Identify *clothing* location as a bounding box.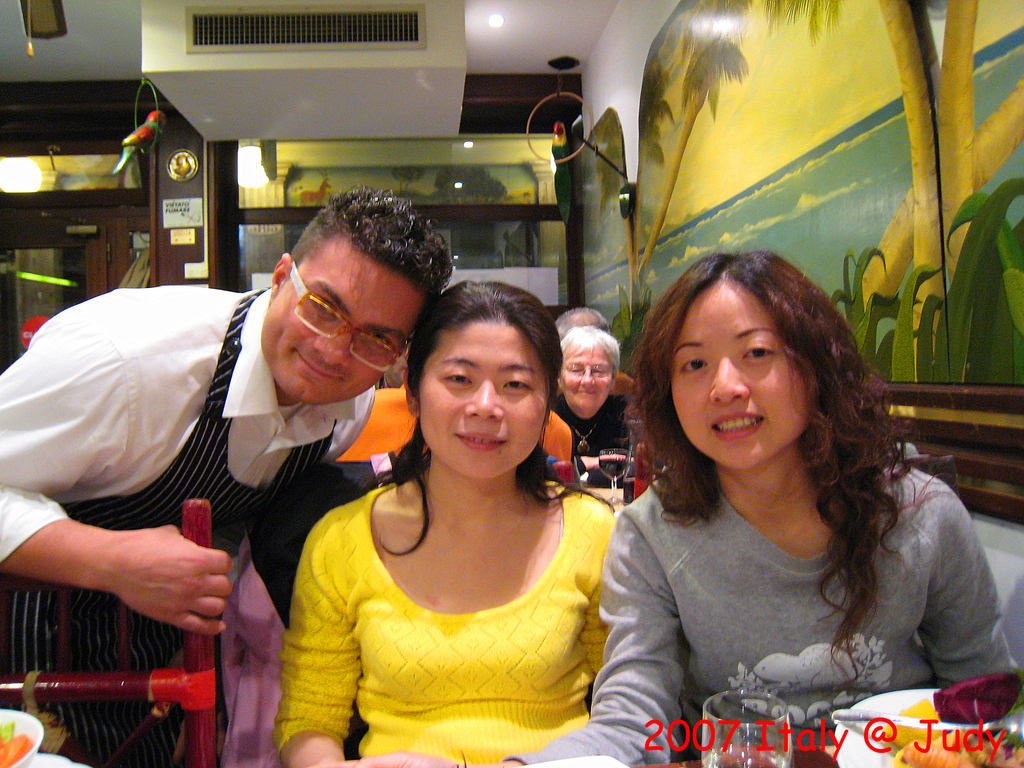
rect(0, 285, 376, 766).
